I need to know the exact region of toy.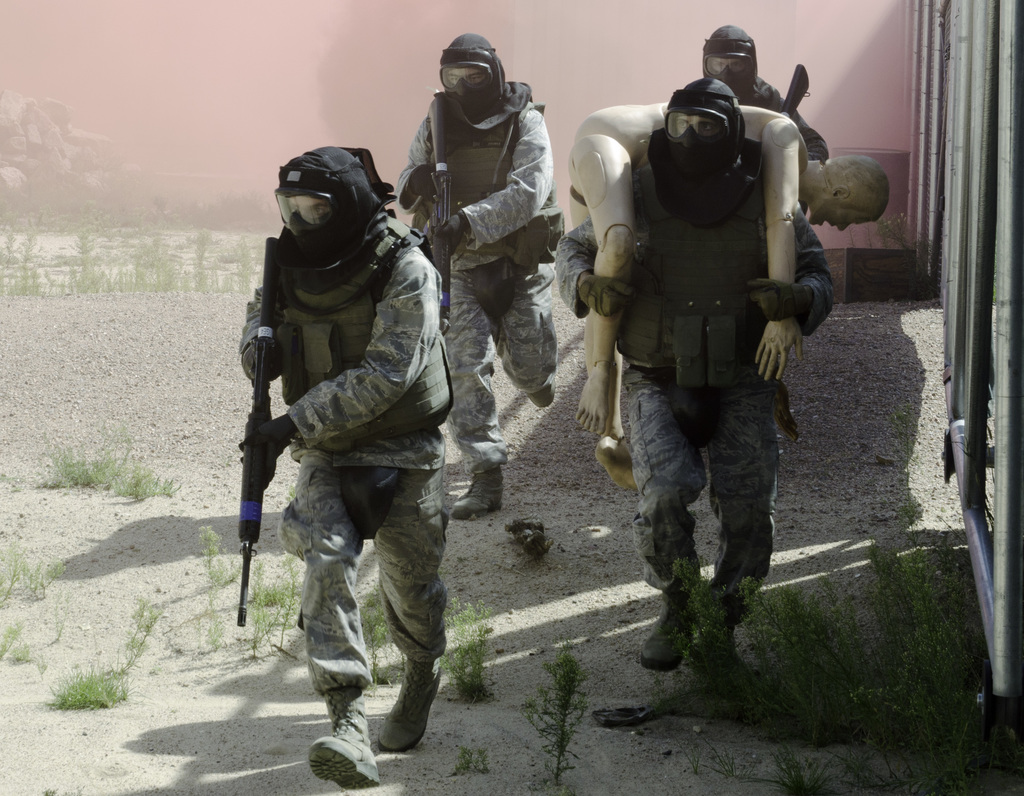
Region: 541,84,909,446.
